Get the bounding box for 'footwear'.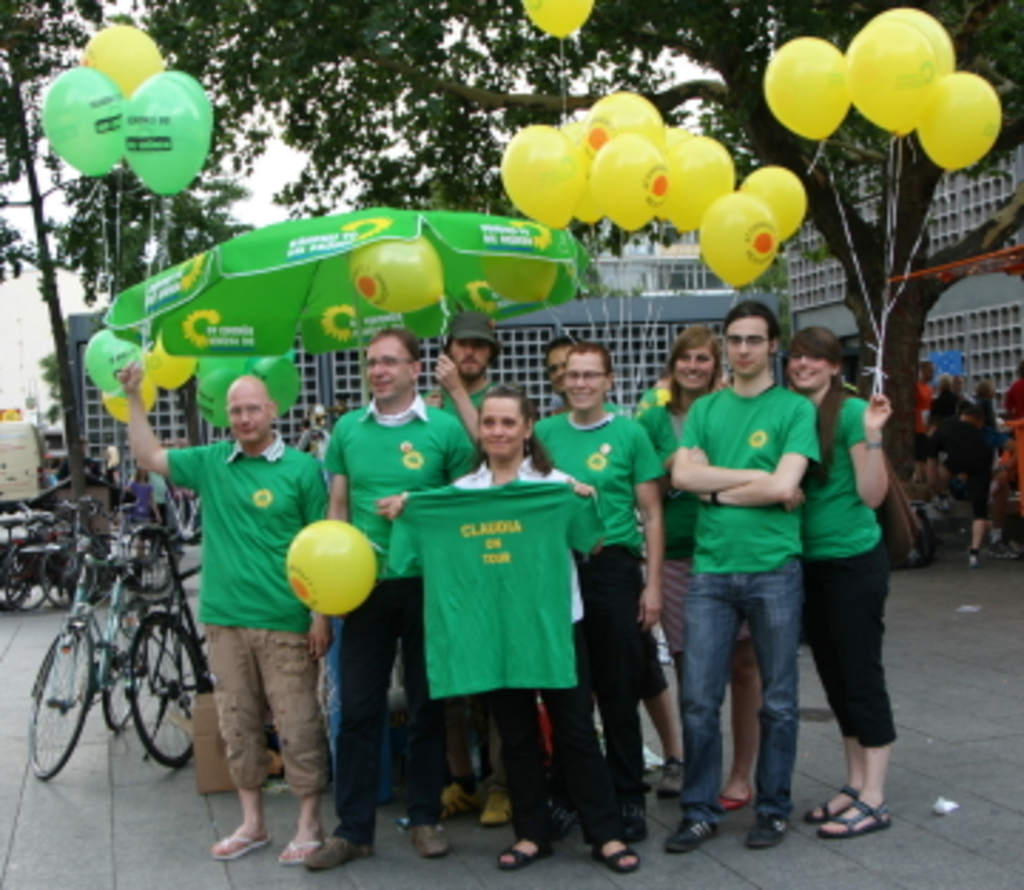
pyautogui.locateOnScreen(495, 833, 552, 870).
